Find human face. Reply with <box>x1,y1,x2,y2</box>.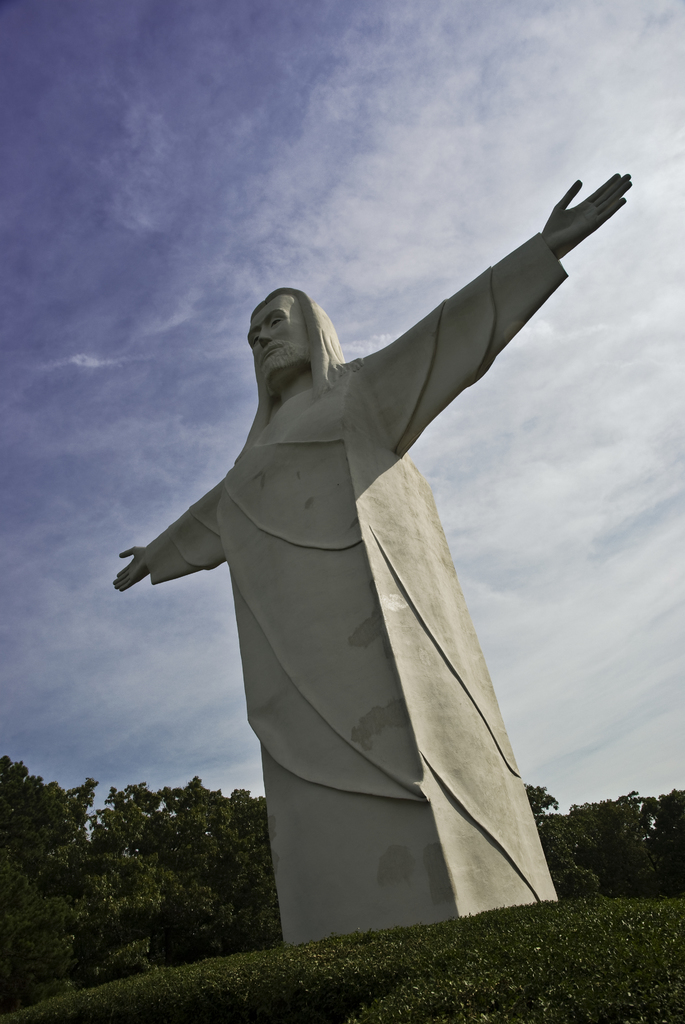
<box>250,298,306,381</box>.
